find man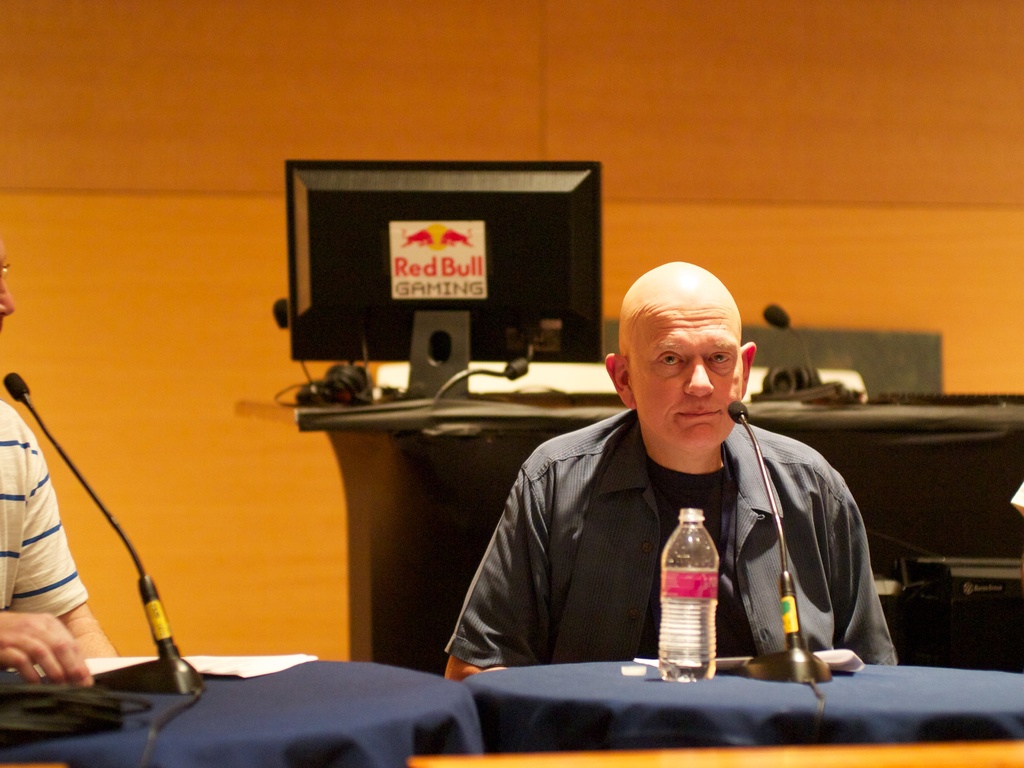
pyautogui.locateOnScreen(491, 269, 840, 689)
